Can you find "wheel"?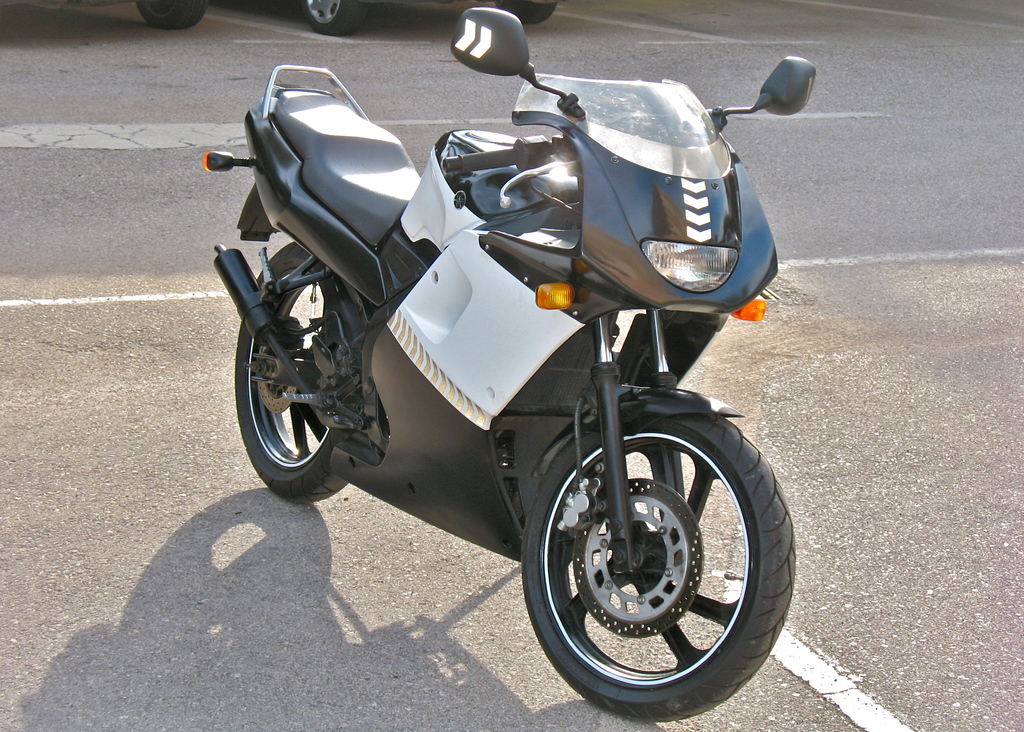
Yes, bounding box: 516/391/773/710.
